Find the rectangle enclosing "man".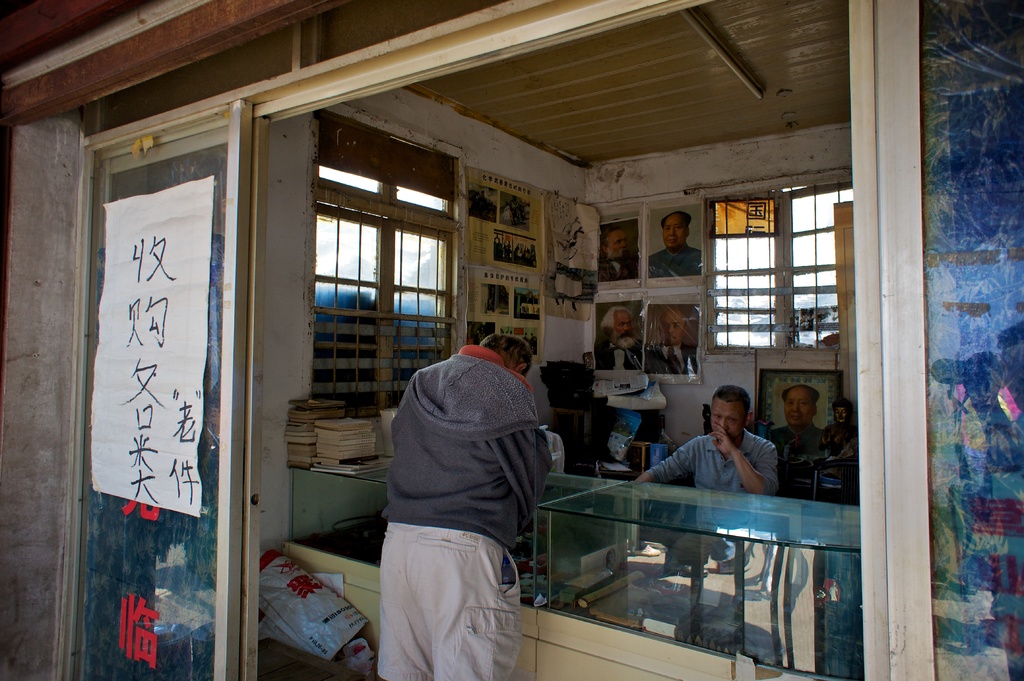
select_region(362, 305, 576, 679).
